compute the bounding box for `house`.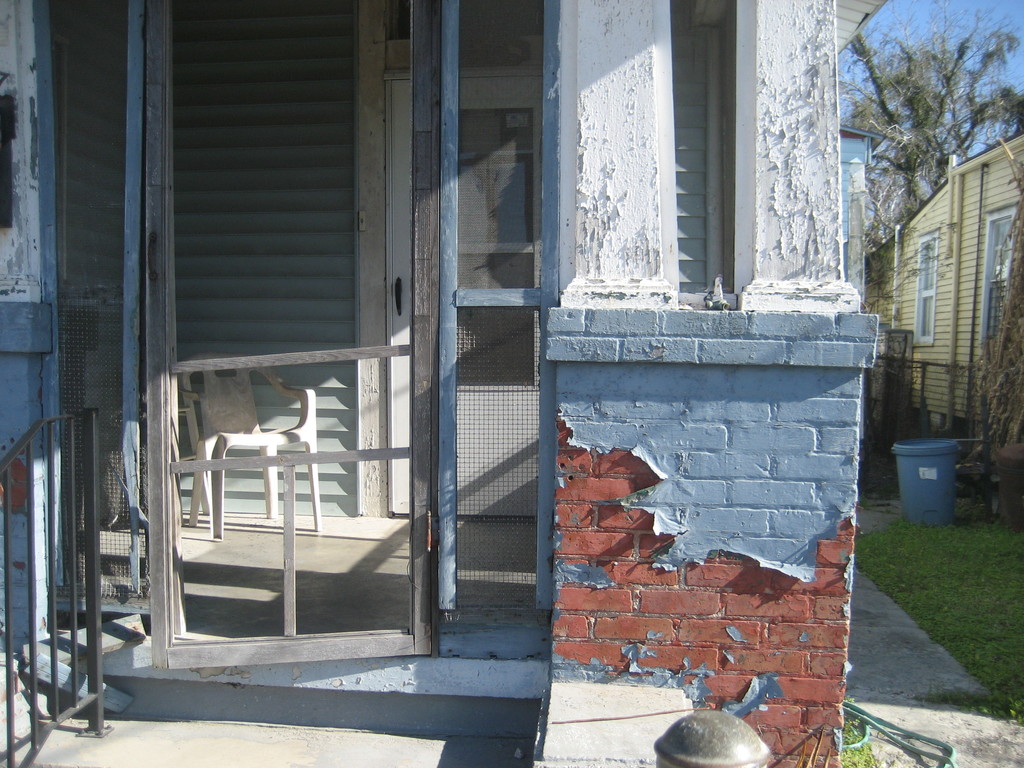
[876,120,1022,437].
